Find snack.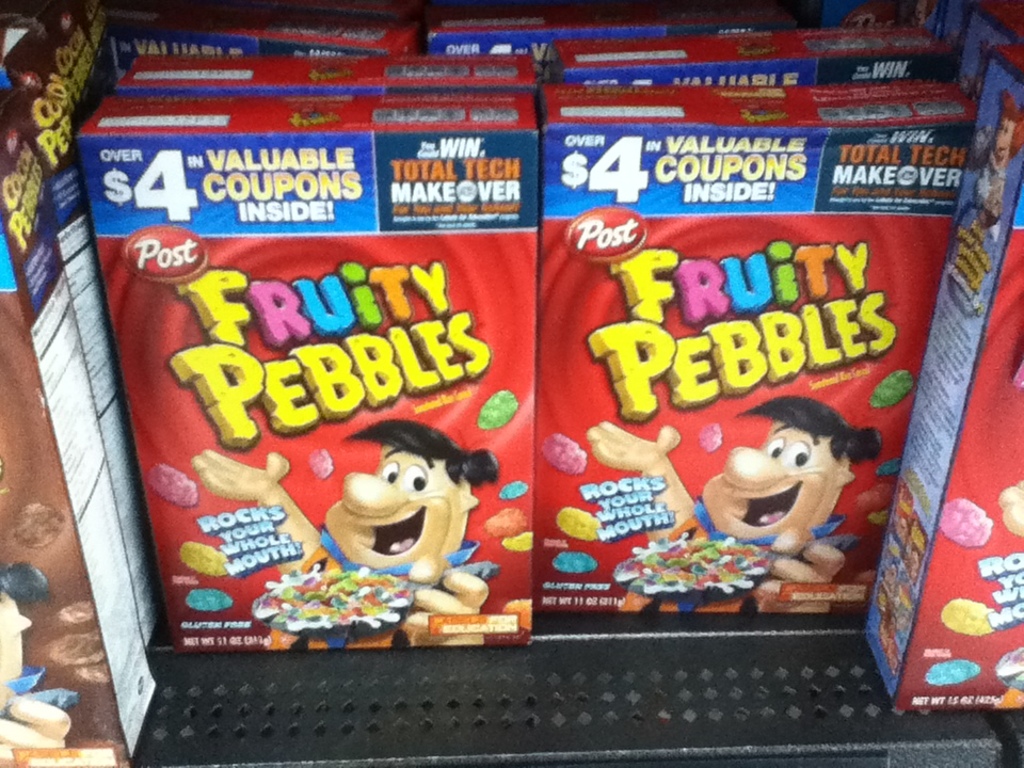
locate(556, 513, 602, 540).
